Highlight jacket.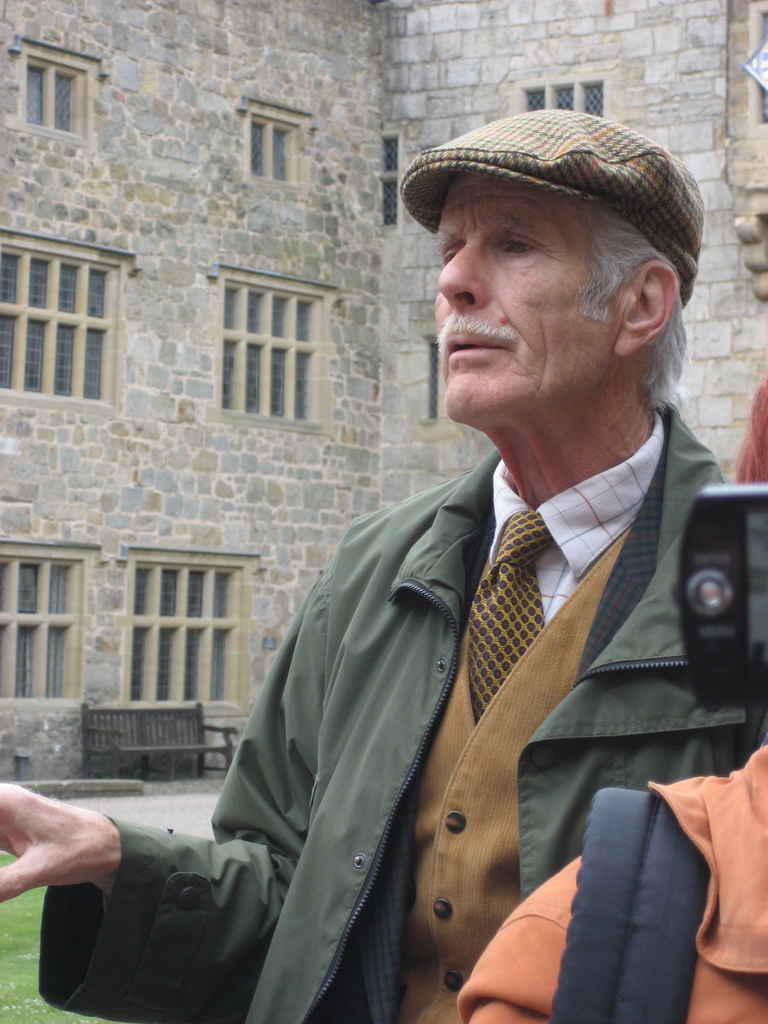
Highlighted region: <bbox>88, 306, 753, 998</bbox>.
